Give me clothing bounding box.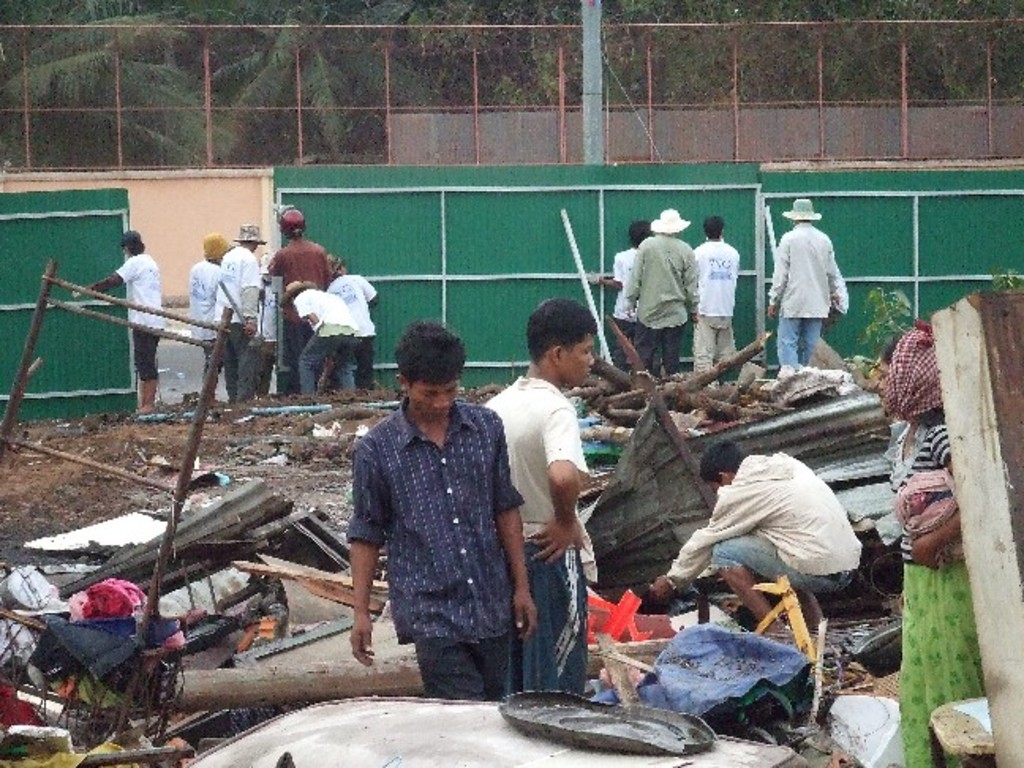
877, 326, 984, 766.
